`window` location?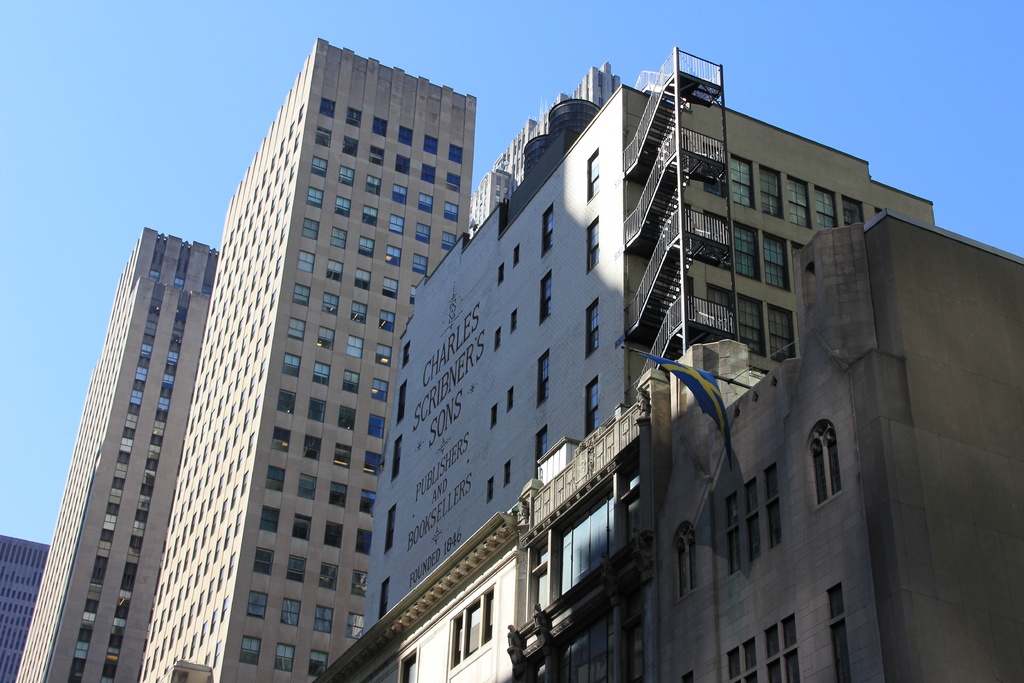
l=536, t=425, r=556, b=472
